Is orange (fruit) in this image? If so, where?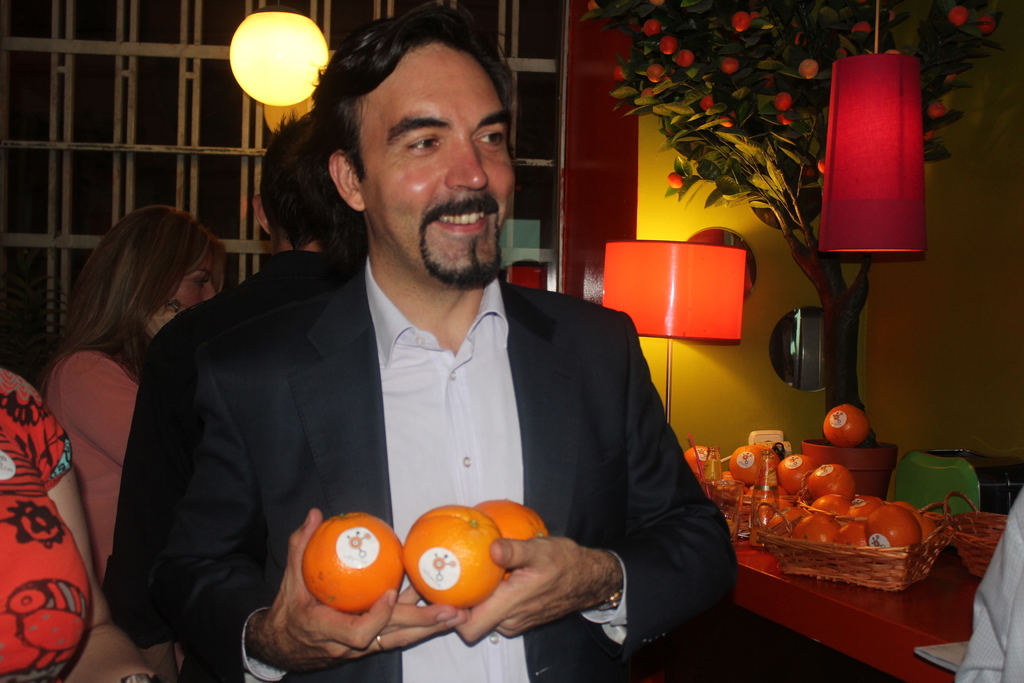
Yes, at l=876, t=502, r=915, b=538.
